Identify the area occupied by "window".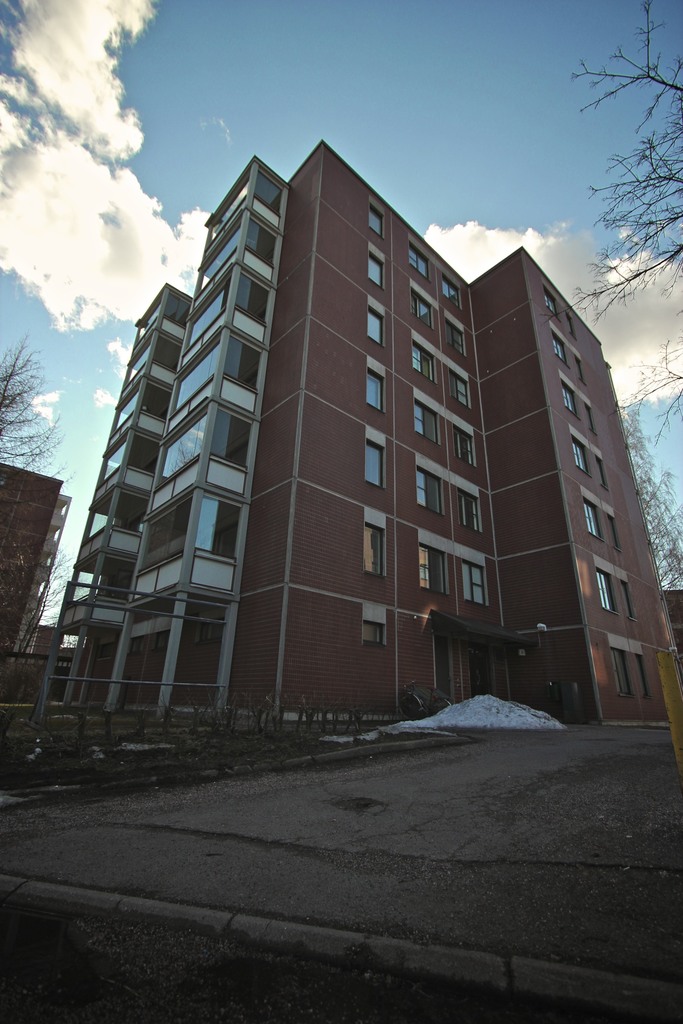
Area: <bbox>461, 556, 488, 607</bbox>.
